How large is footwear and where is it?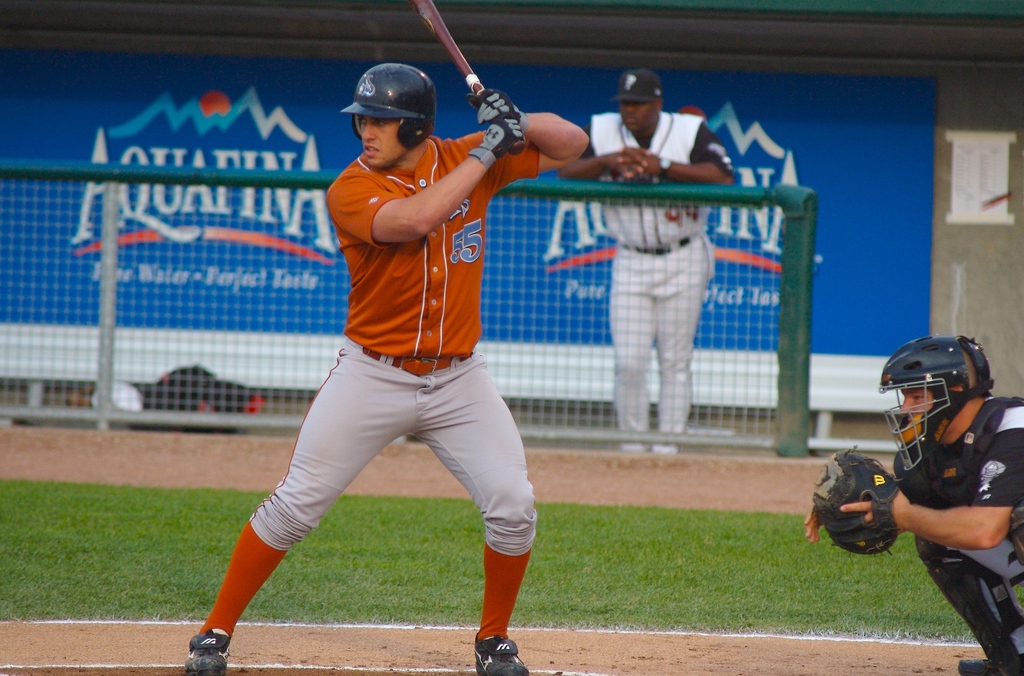
Bounding box: bbox(615, 442, 652, 452).
